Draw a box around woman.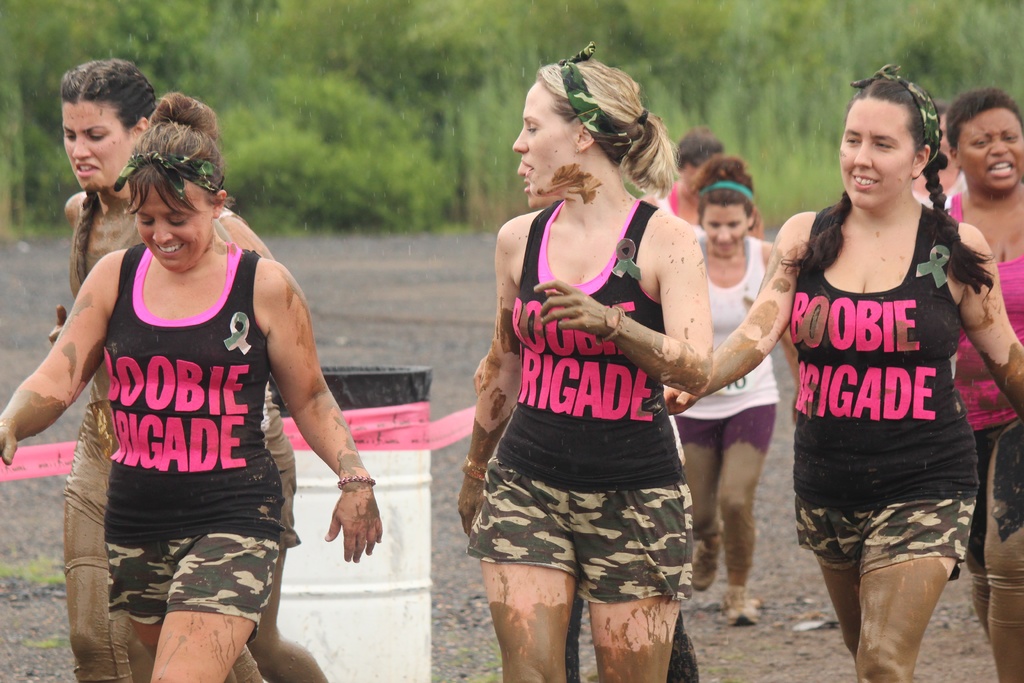
<box>662,128,730,226</box>.
